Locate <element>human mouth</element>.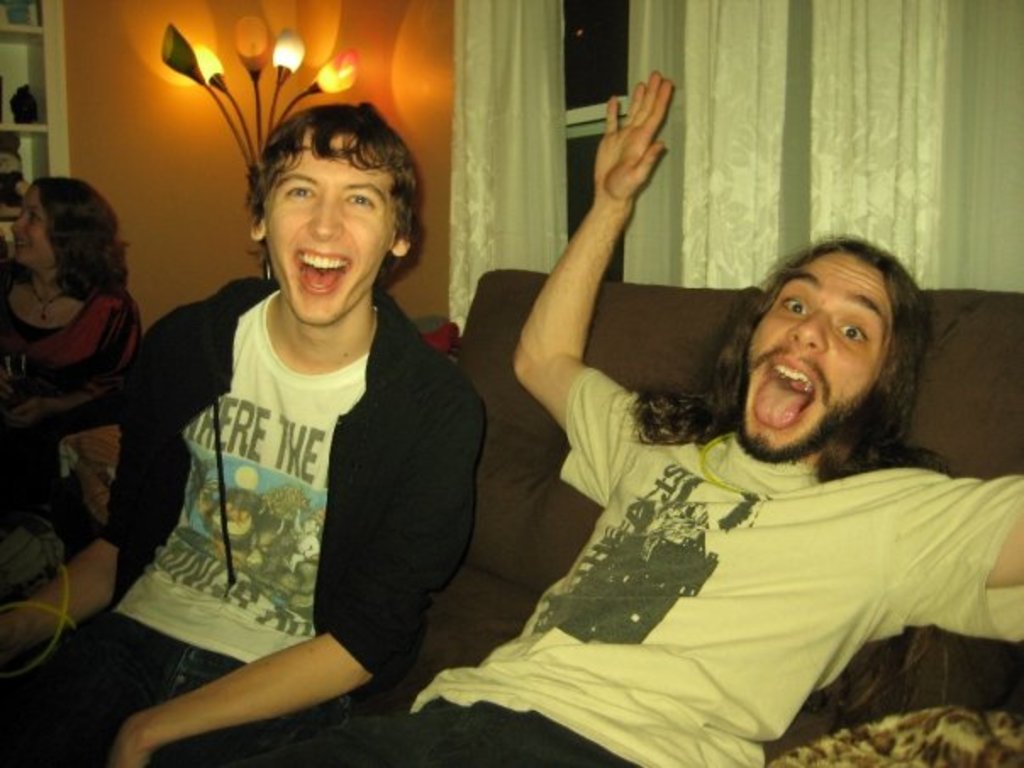
Bounding box: {"x1": 748, "y1": 354, "x2": 822, "y2": 439}.
